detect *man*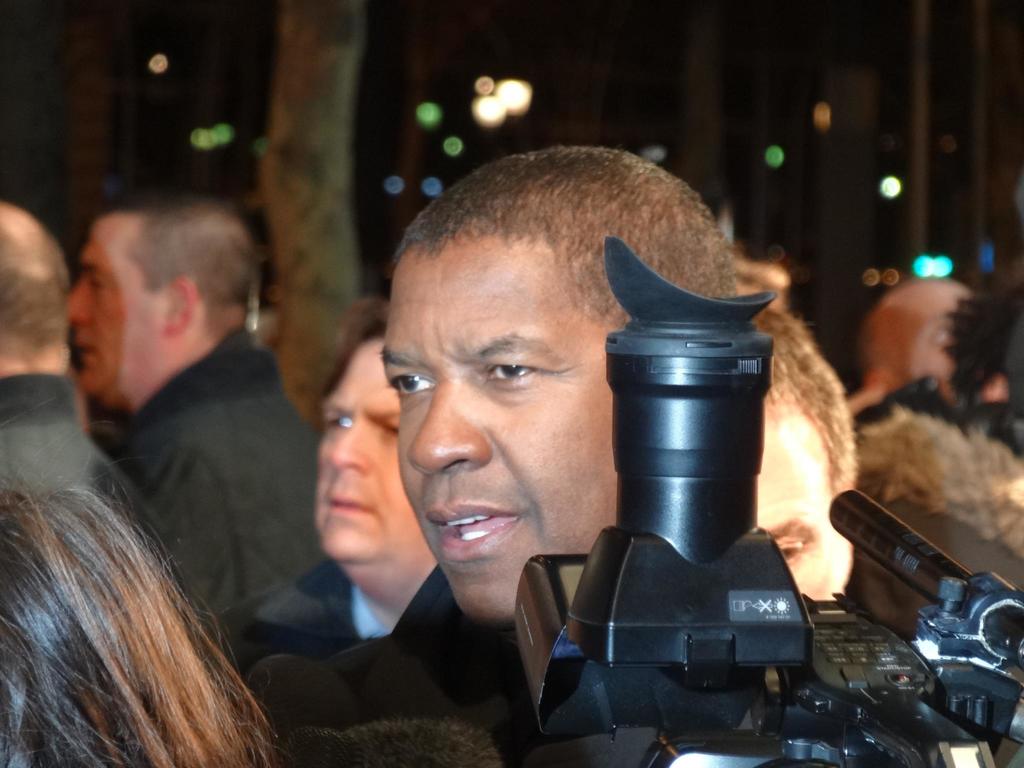
(751, 303, 856, 625)
